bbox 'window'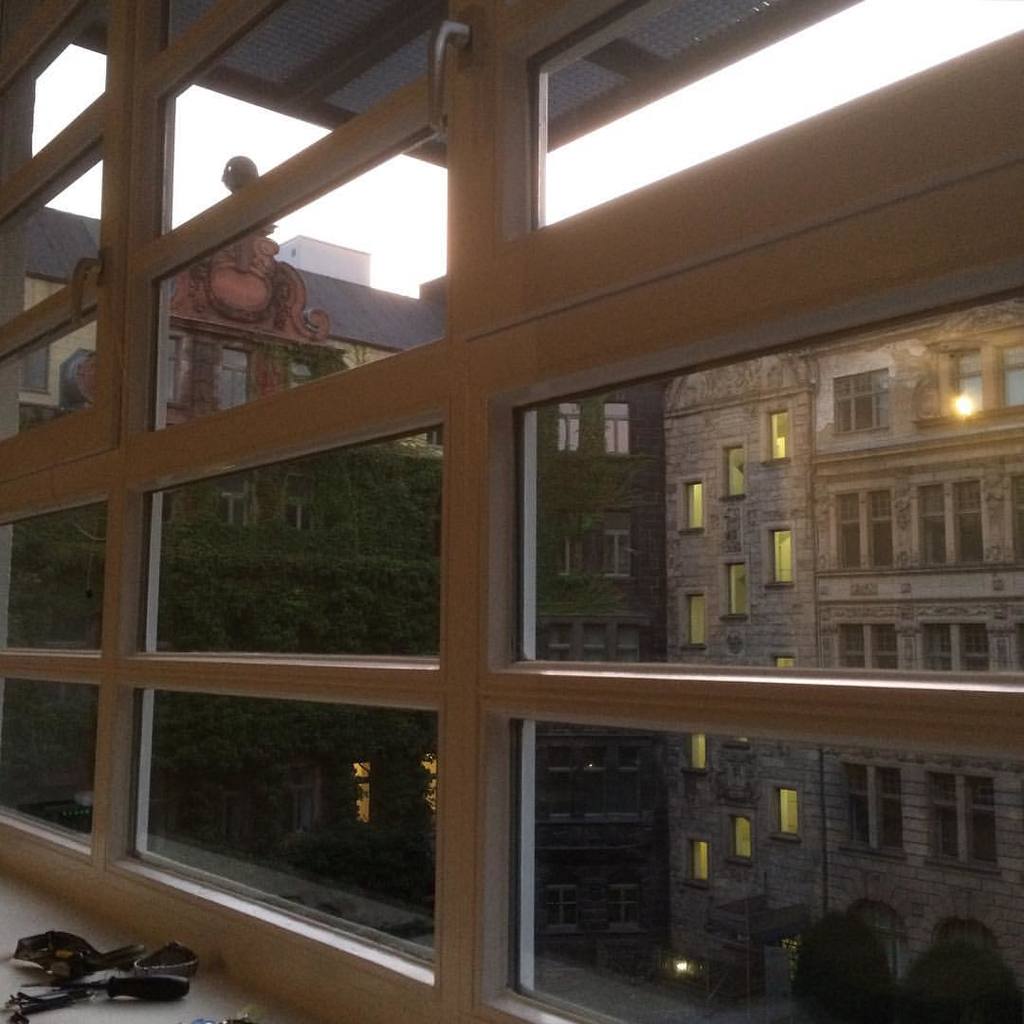
l=839, t=762, r=869, b=866
